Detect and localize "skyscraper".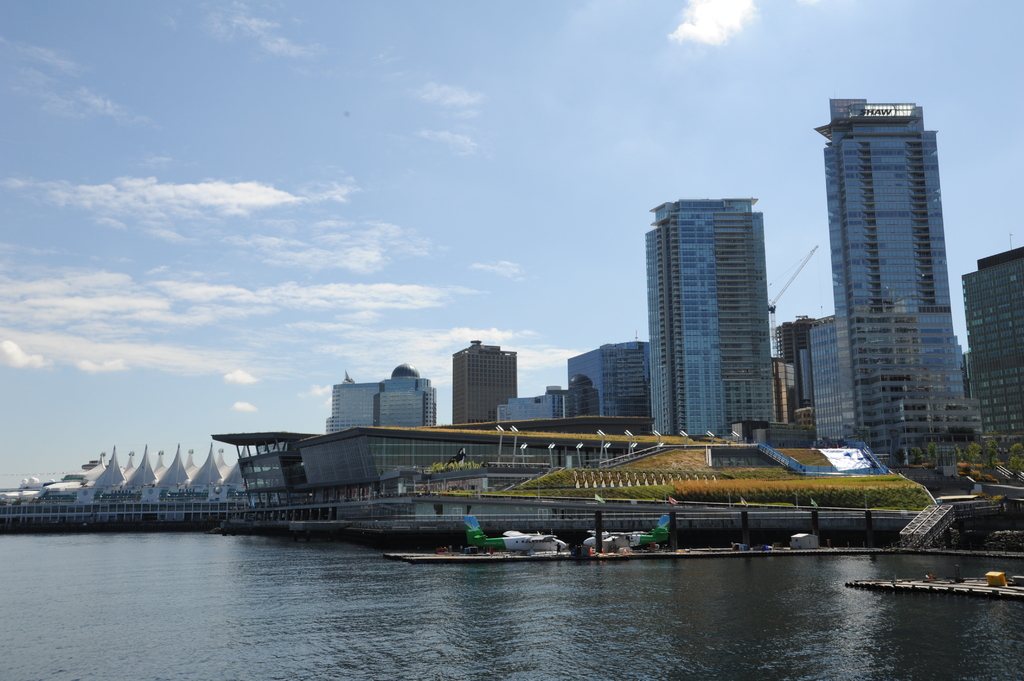
Localized at 380/365/440/427.
